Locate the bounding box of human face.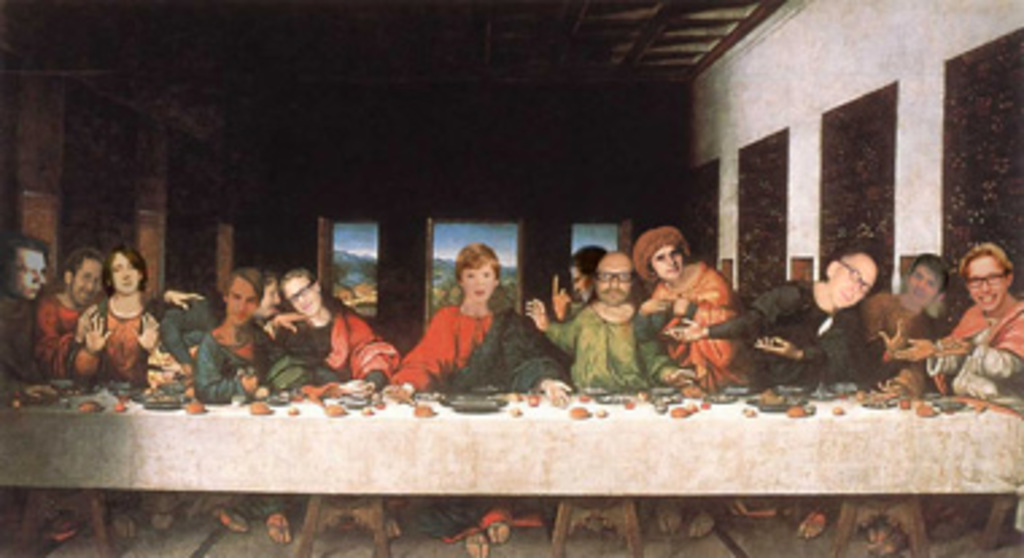
Bounding box: box(119, 256, 143, 291).
